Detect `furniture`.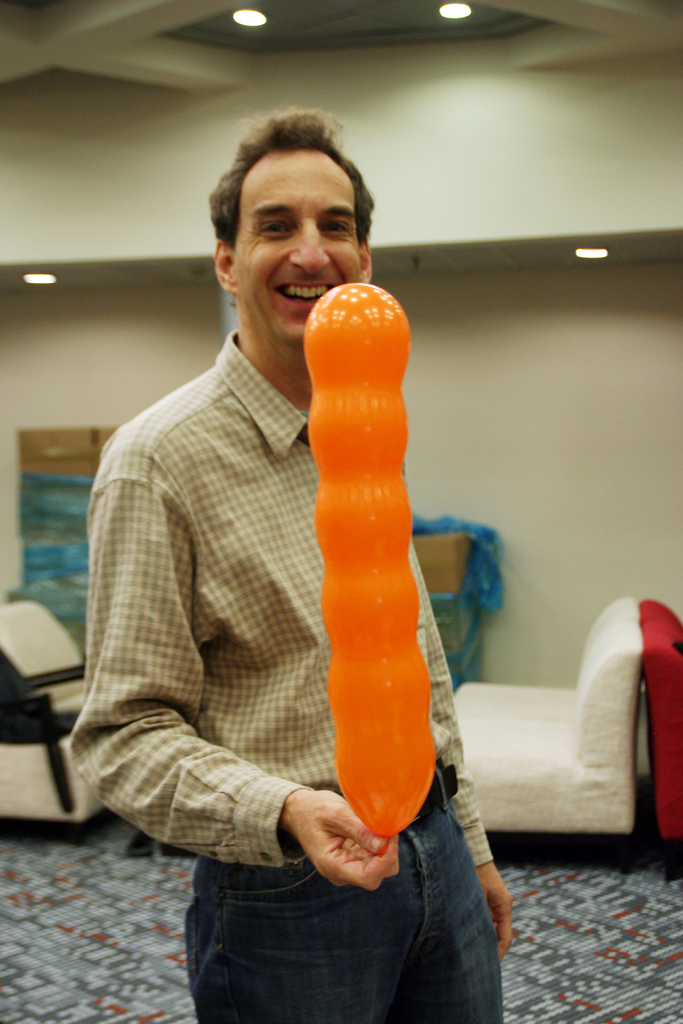
Detected at x1=639 y1=602 x2=682 y2=879.
